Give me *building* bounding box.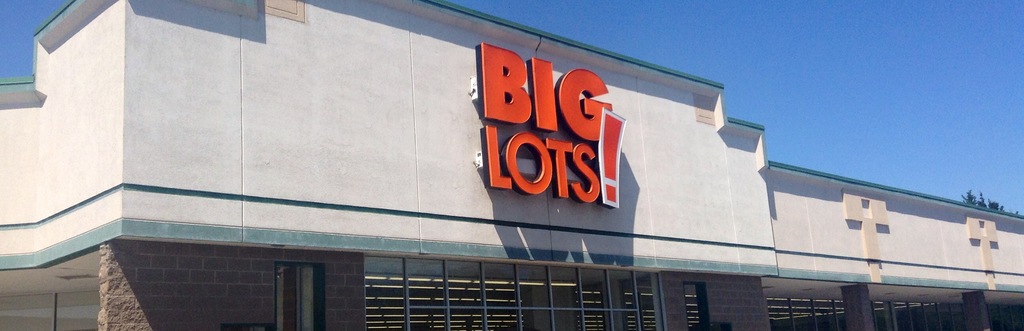
x1=0 y1=0 x2=1023 y2=330.
